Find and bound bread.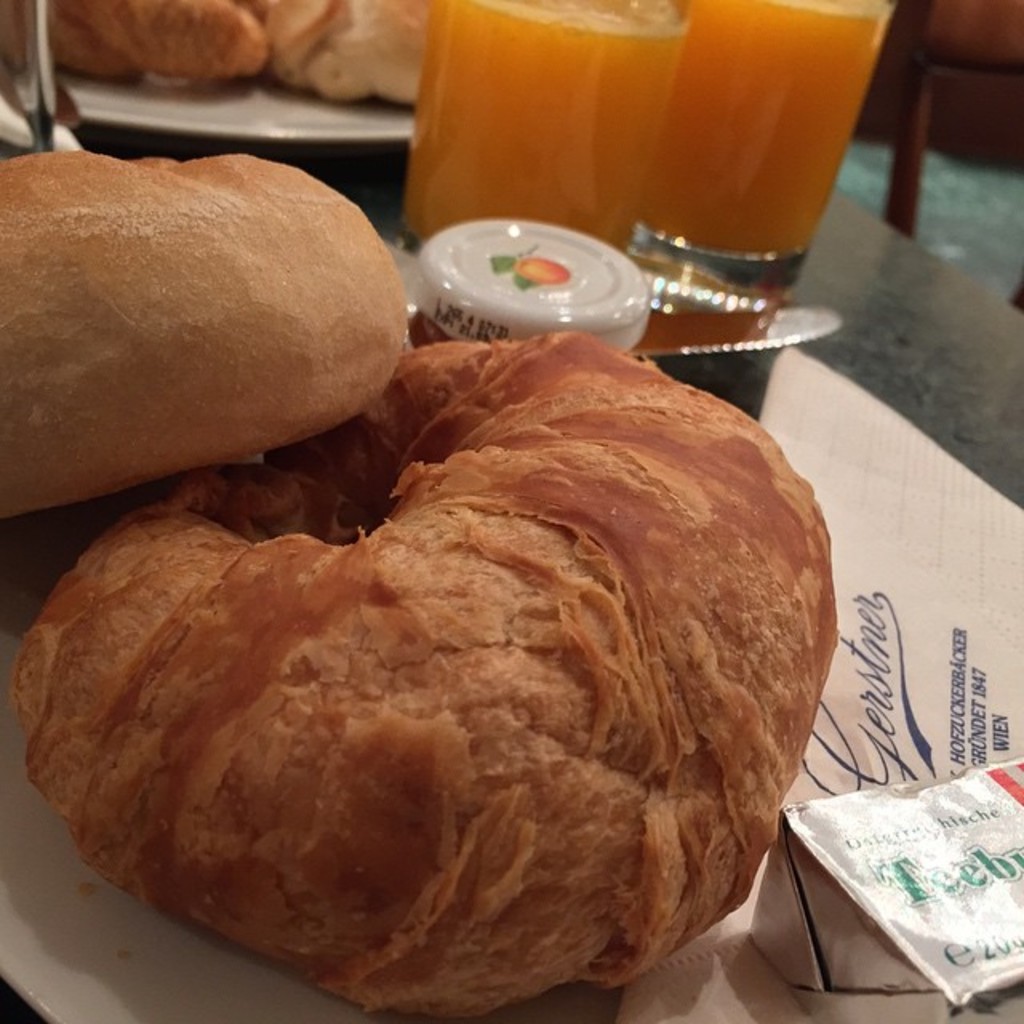
Bound: BBox(13, 331, 856, 994).
